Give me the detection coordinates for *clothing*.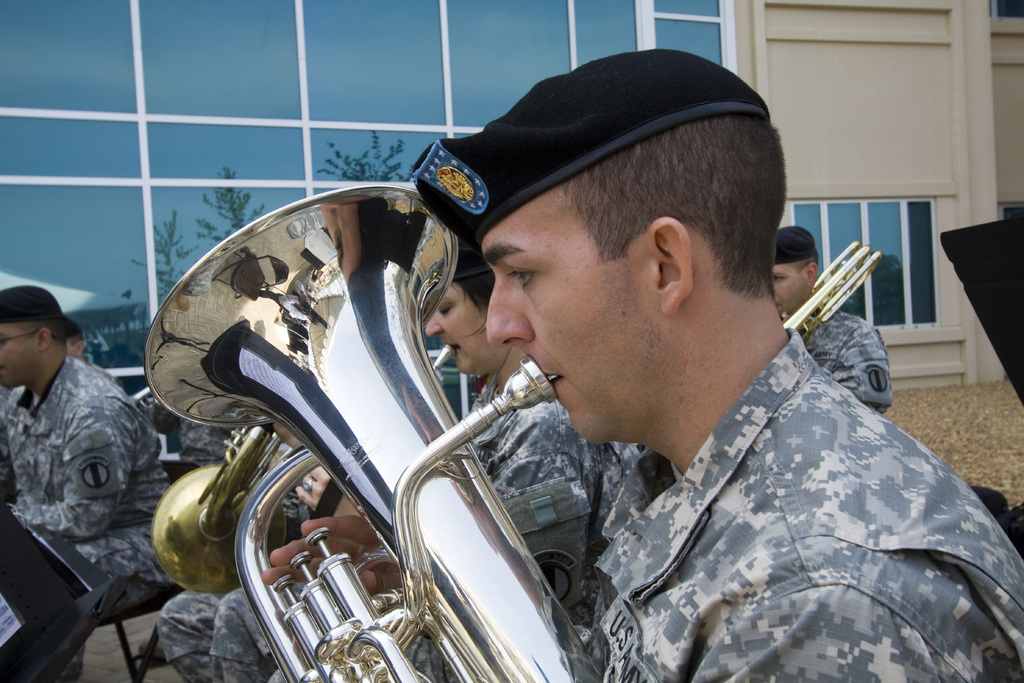
<bbox>470, 383, 612, 618</bbox>.
